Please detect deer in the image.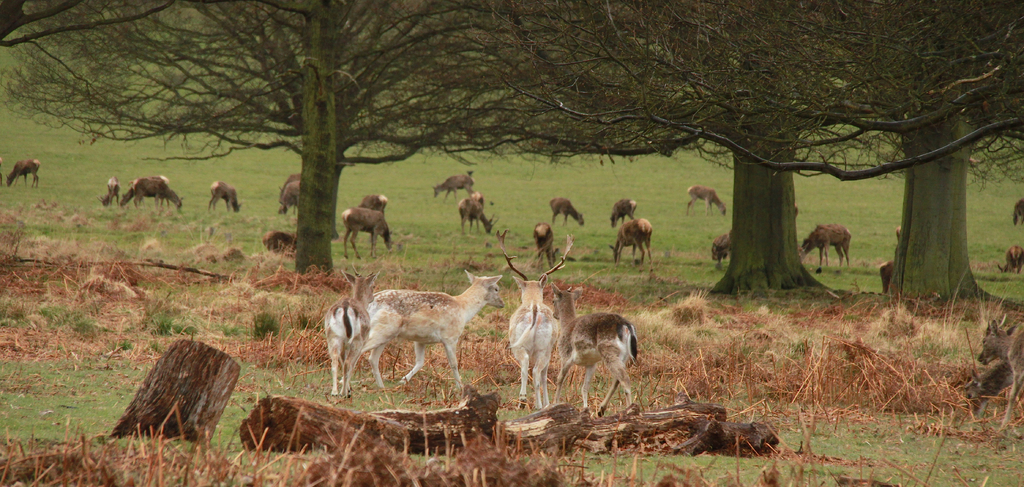
rect(548, 280, 638, 413).
